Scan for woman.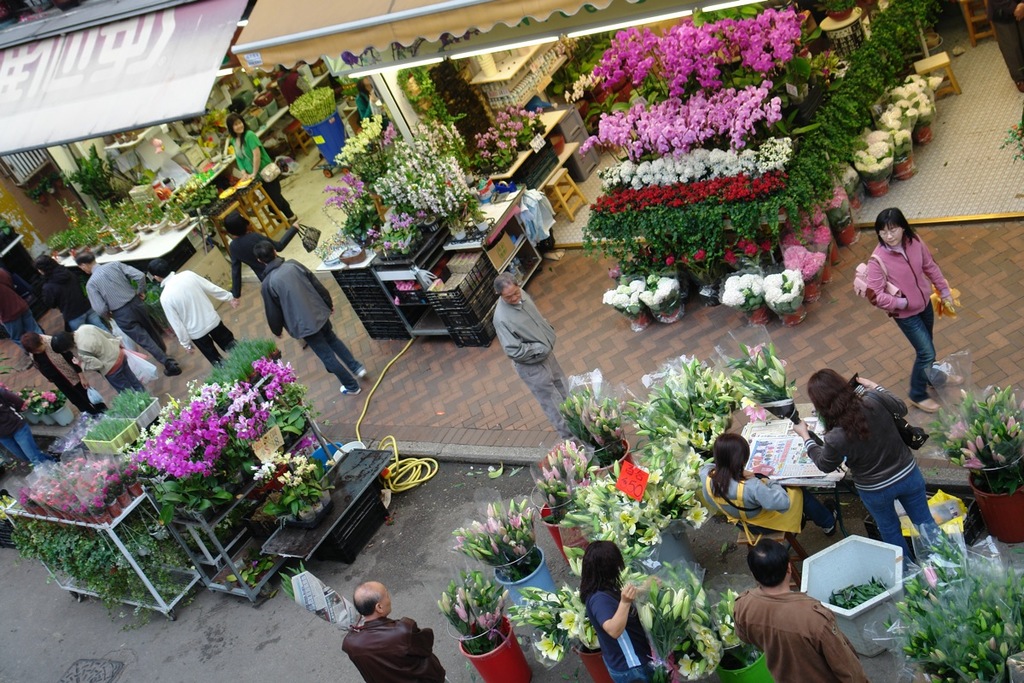
Scan result: (232, 116, 300, 226).
